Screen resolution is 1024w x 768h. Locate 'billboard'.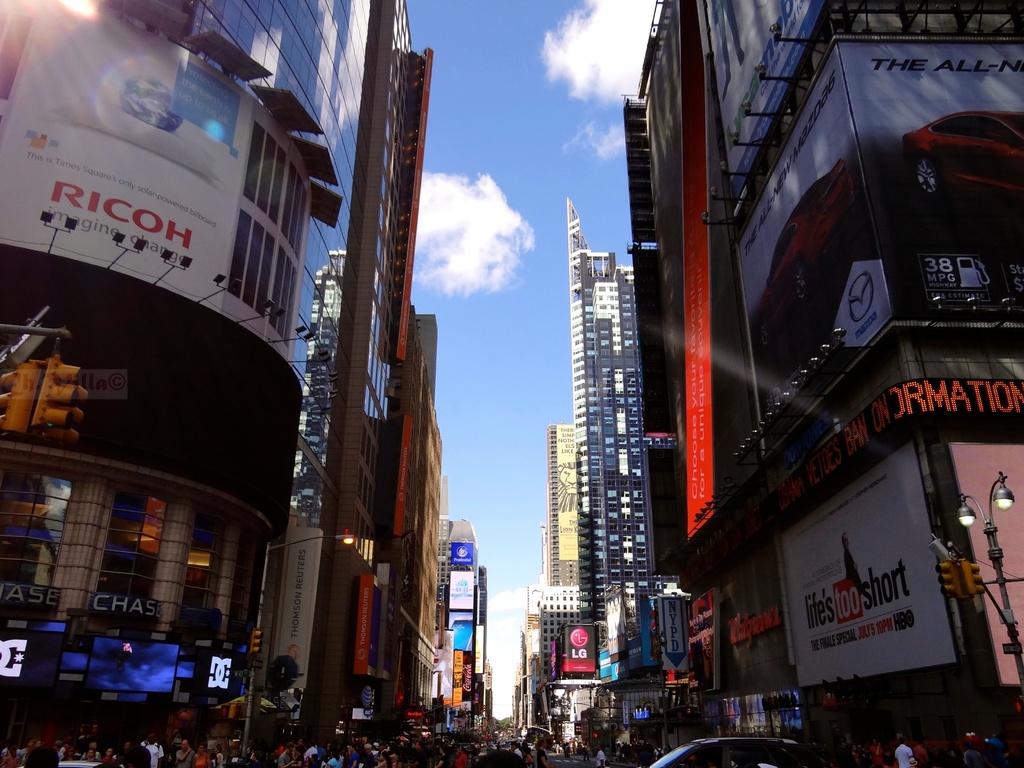
rect(270, 527, 324, 685).
